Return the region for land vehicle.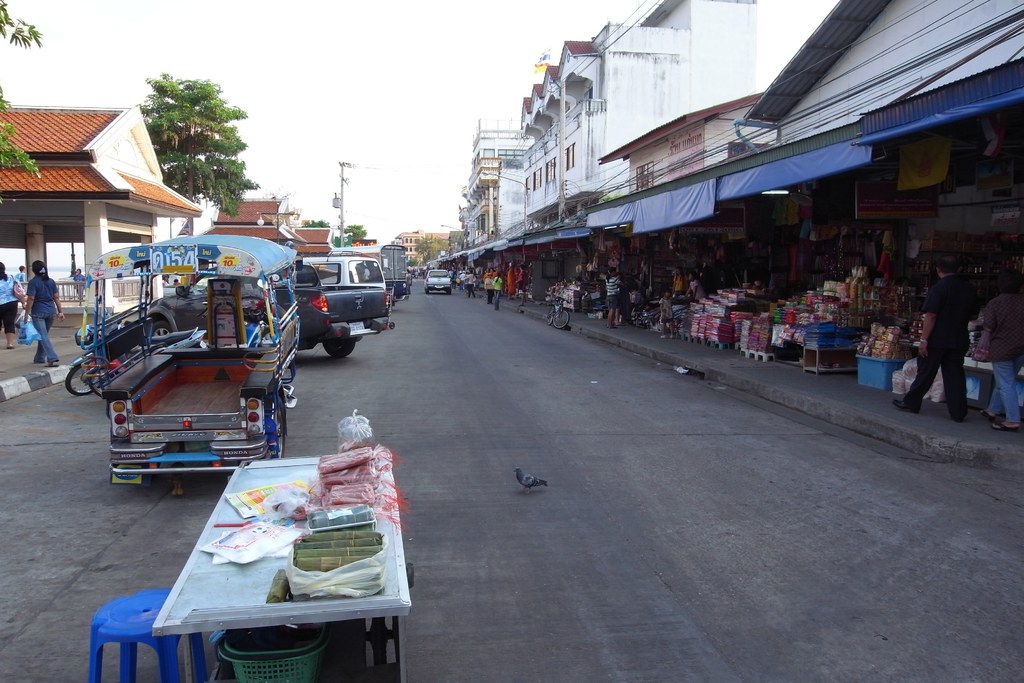
(left=333, top=243, right=413, bottom=302).
